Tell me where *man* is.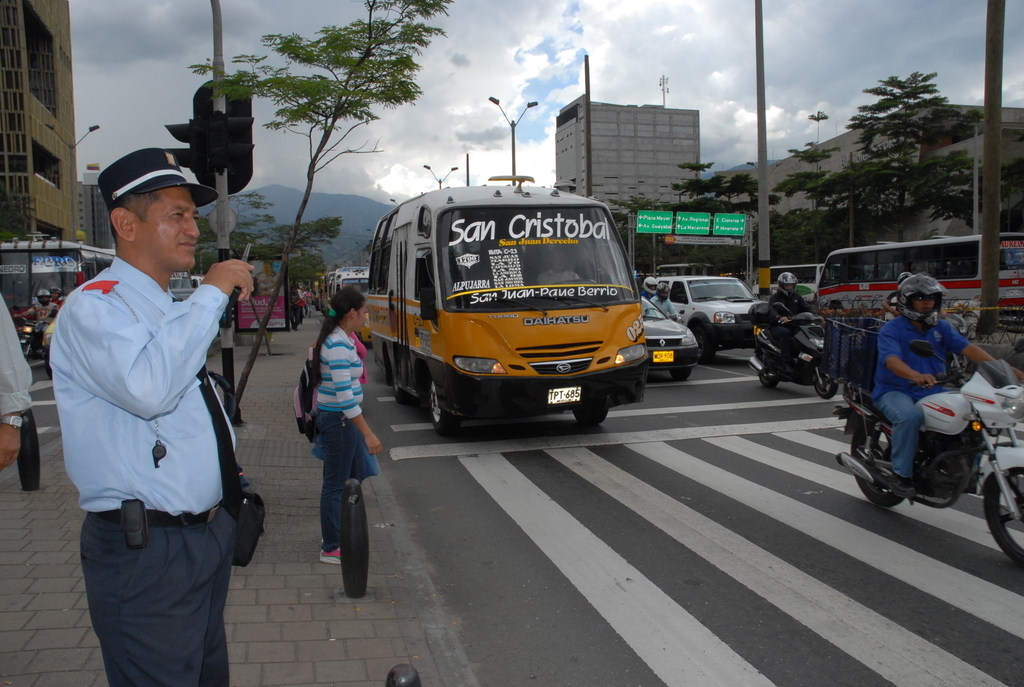
*man* is at region(884, 271, 909, 317).
